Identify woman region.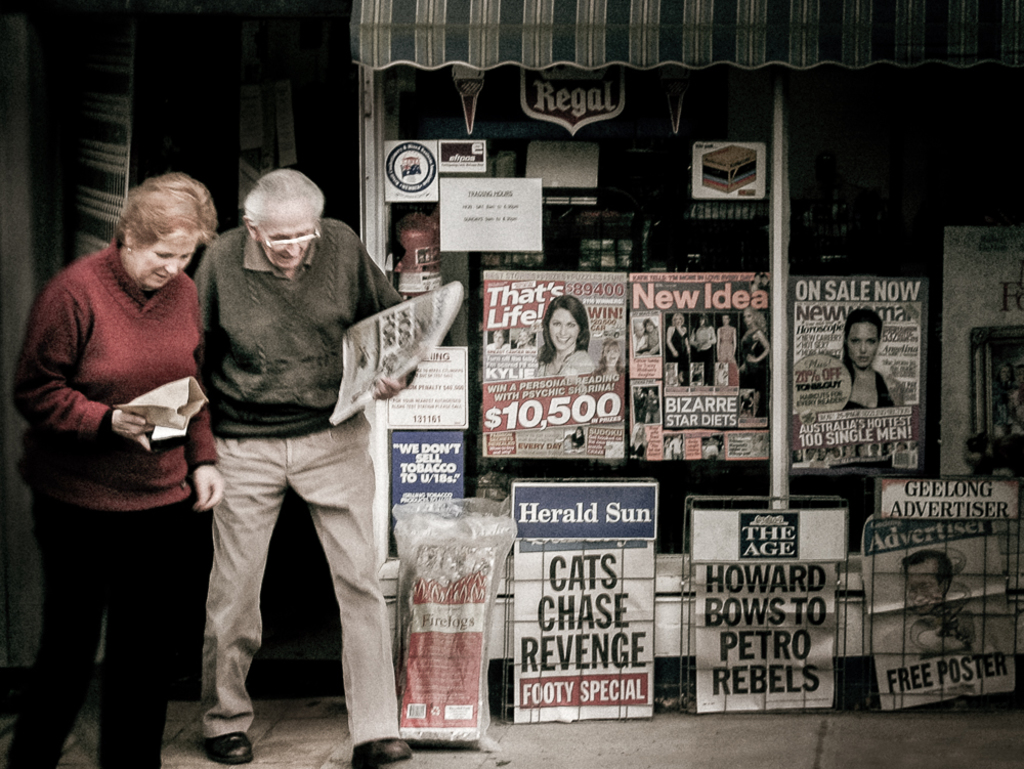
Region: left=515, top=328, right=537, bottom=355.
